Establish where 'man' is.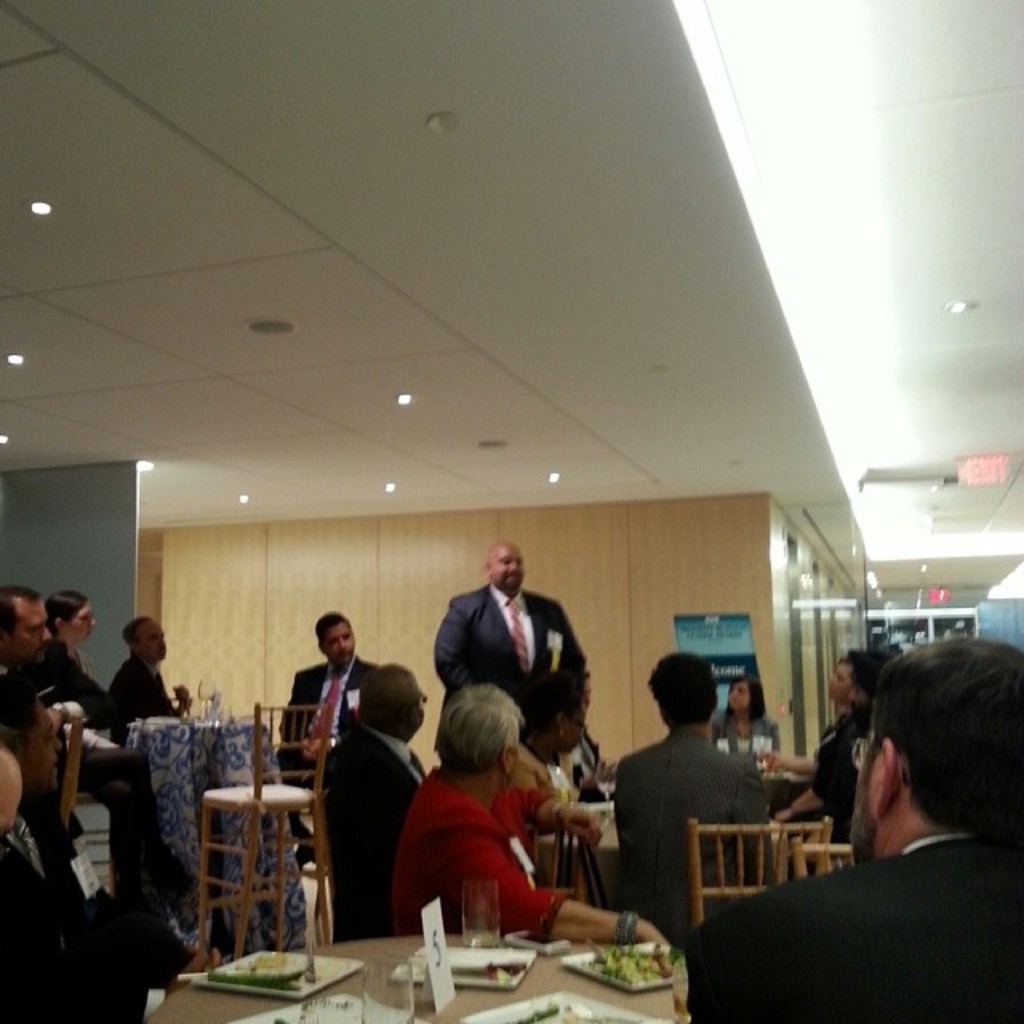
Established at 429/563/589/773.
